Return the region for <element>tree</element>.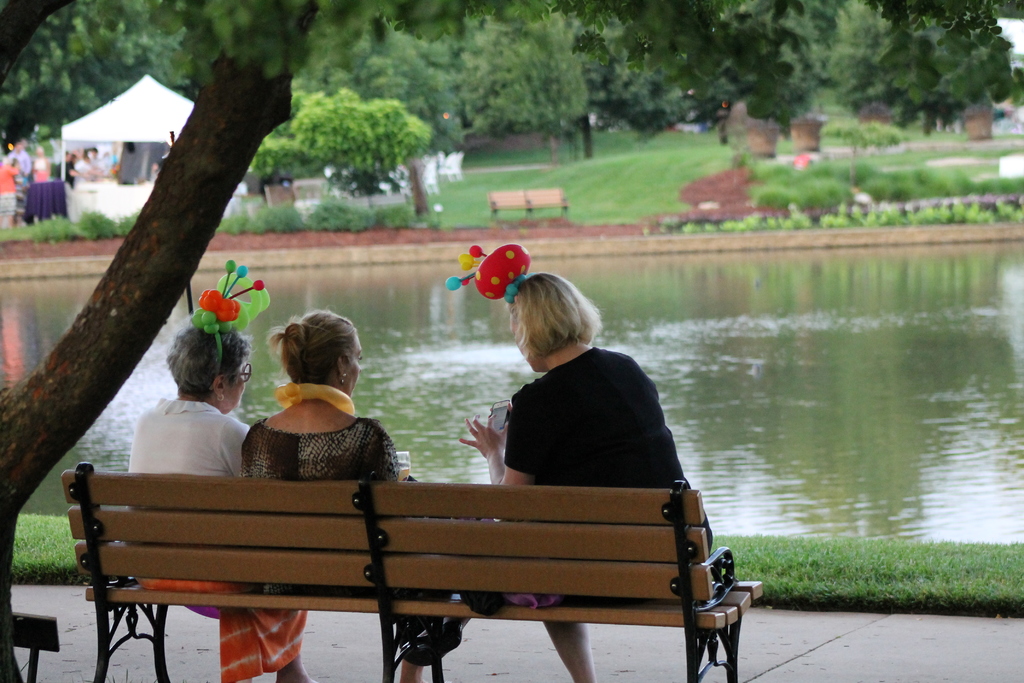
<region>0, 0, 1023, 231</region>.
